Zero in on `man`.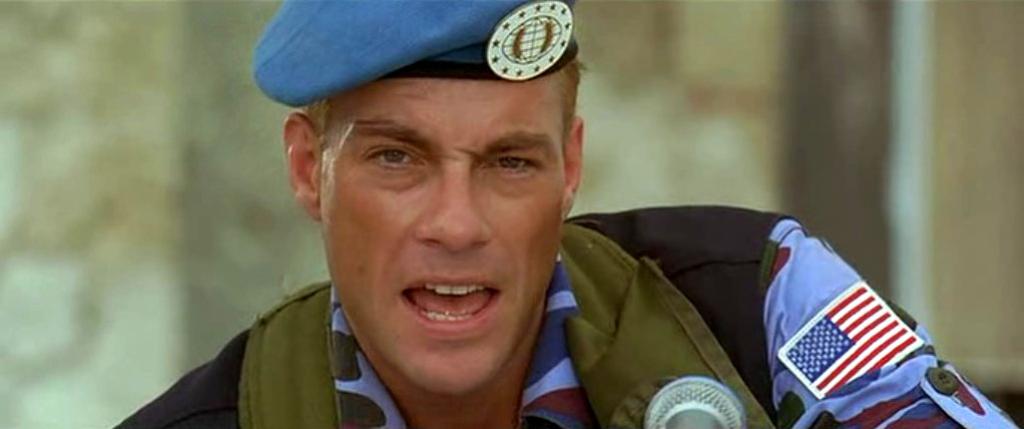
Zeroed in: pyautogui.locateOnScreen(125, 21, 935, 428).
